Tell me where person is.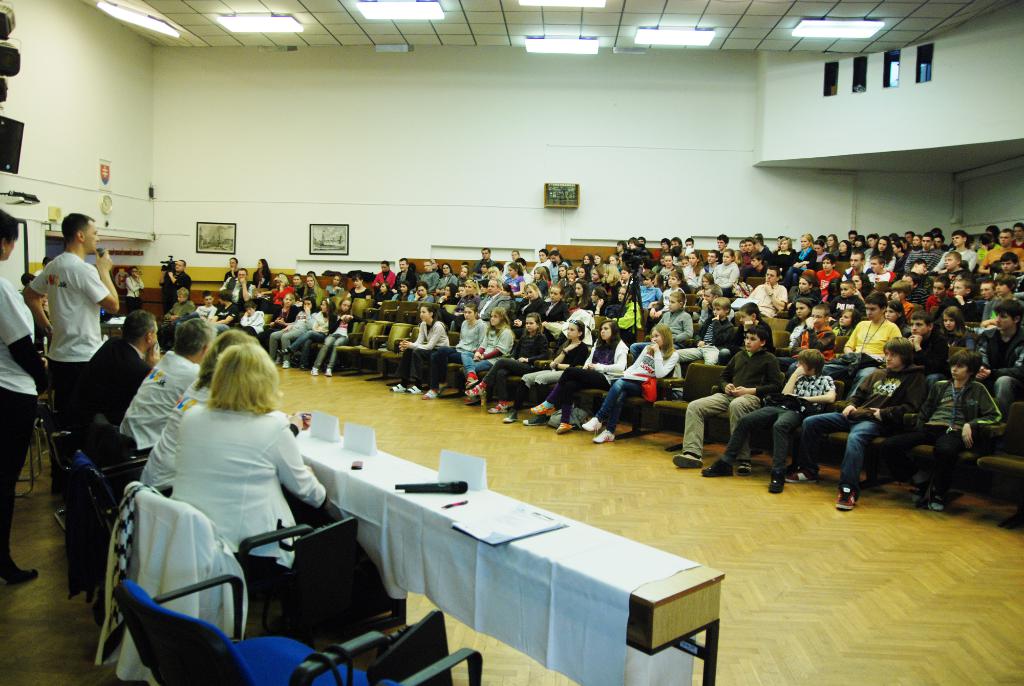
person is at select_region(737, 303, 786, 350).
